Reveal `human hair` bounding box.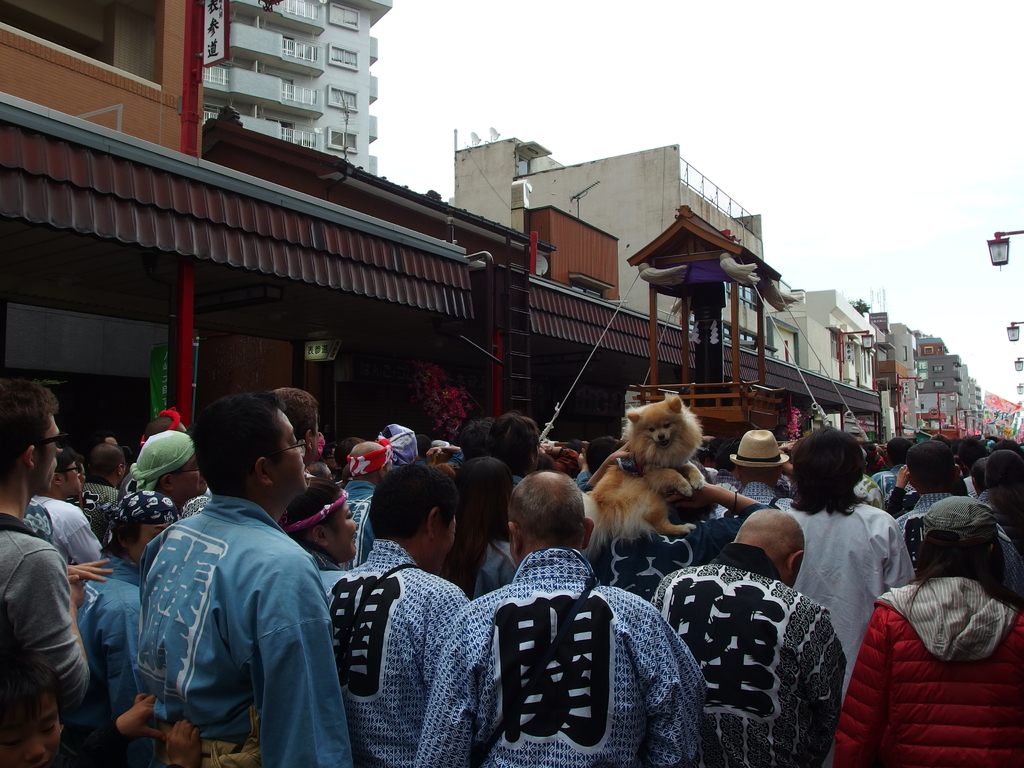
Revealed: {"left": 0, "top": 377, "right": 66, "bottom": 475}.
